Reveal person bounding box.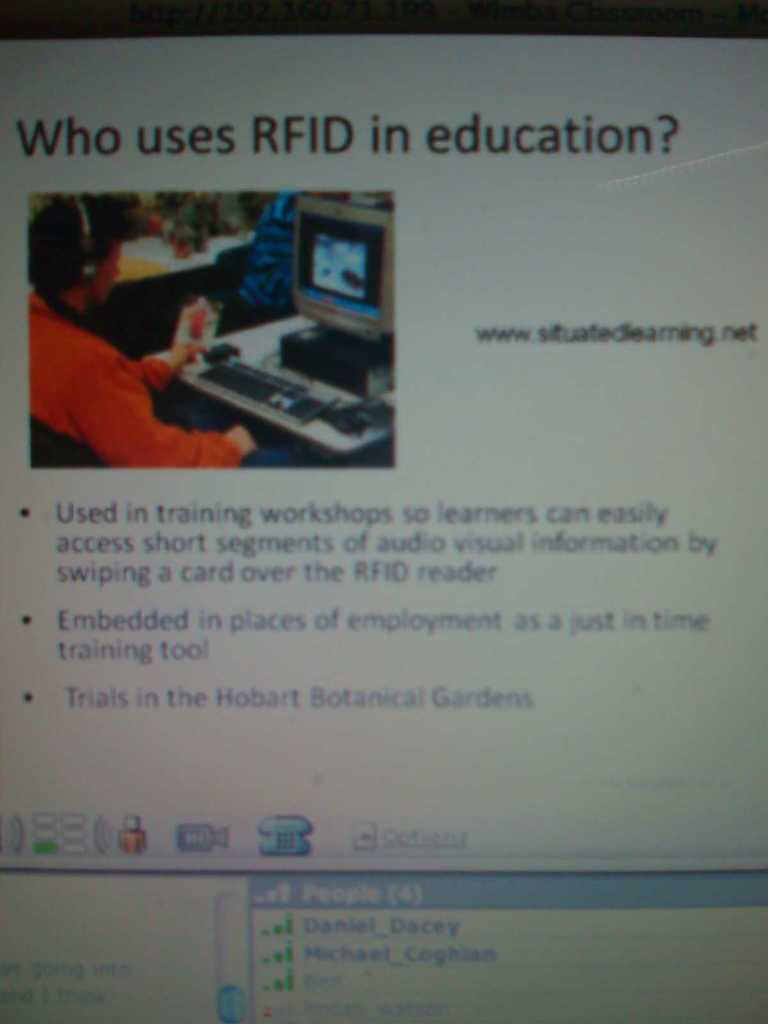
Revealed: bbox=[34, 173, 189, 480].
